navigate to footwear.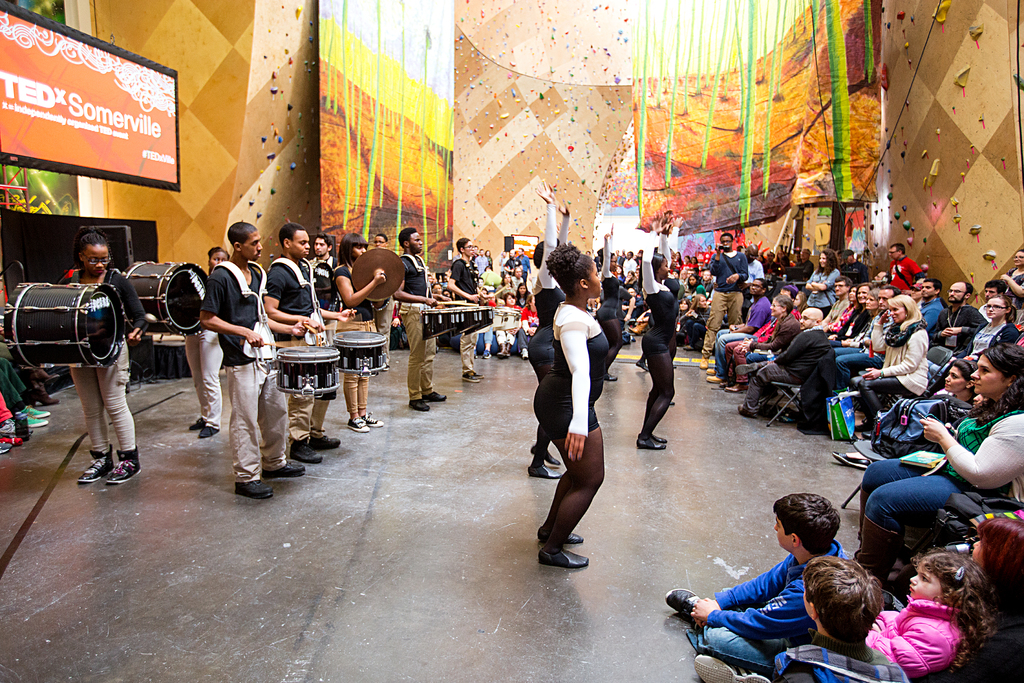
Navigation target: detection(717, 379, 742, 386).
